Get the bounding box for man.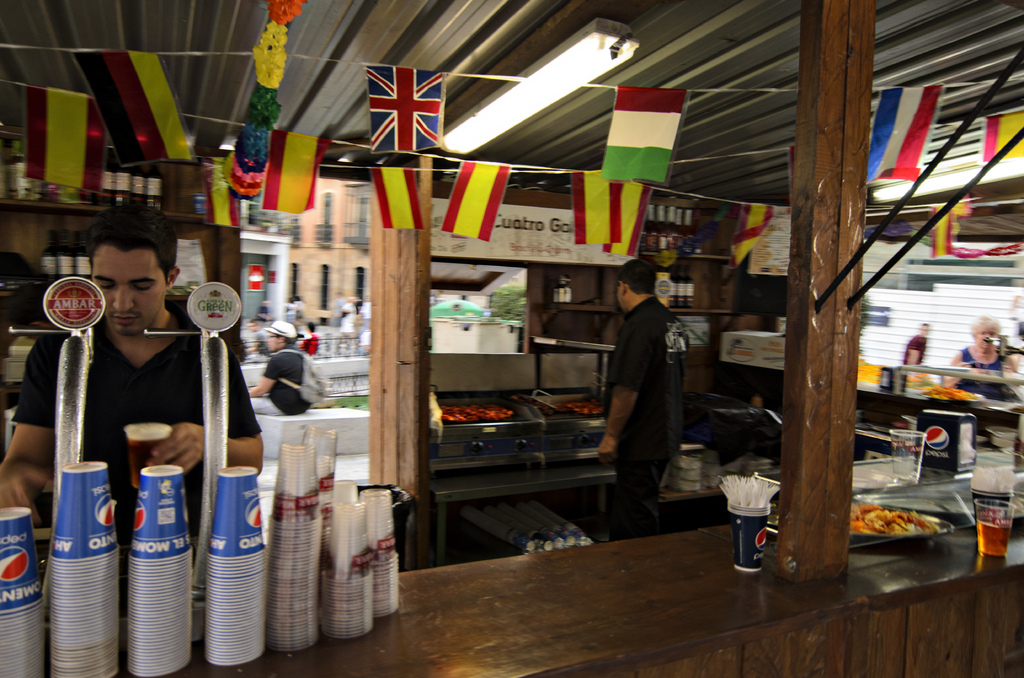
x1=596, y1=259, x2=689, y2=538.
